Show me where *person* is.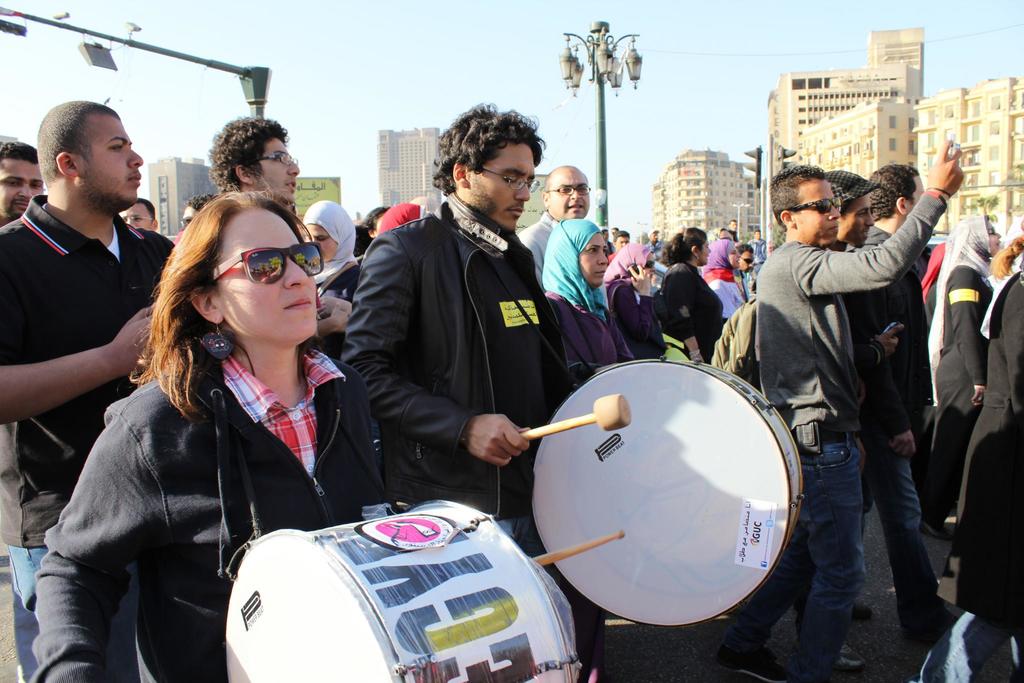
*person* is at 344, 117, 585, 550.
